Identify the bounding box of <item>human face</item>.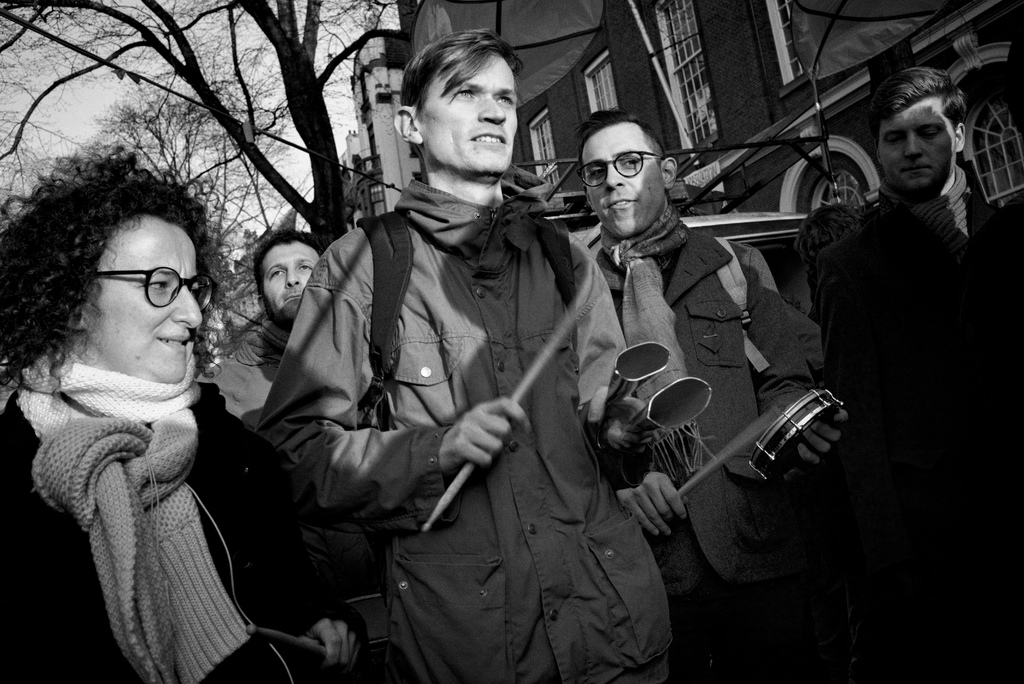
left=874, top=93, right=950, bottom=191.
